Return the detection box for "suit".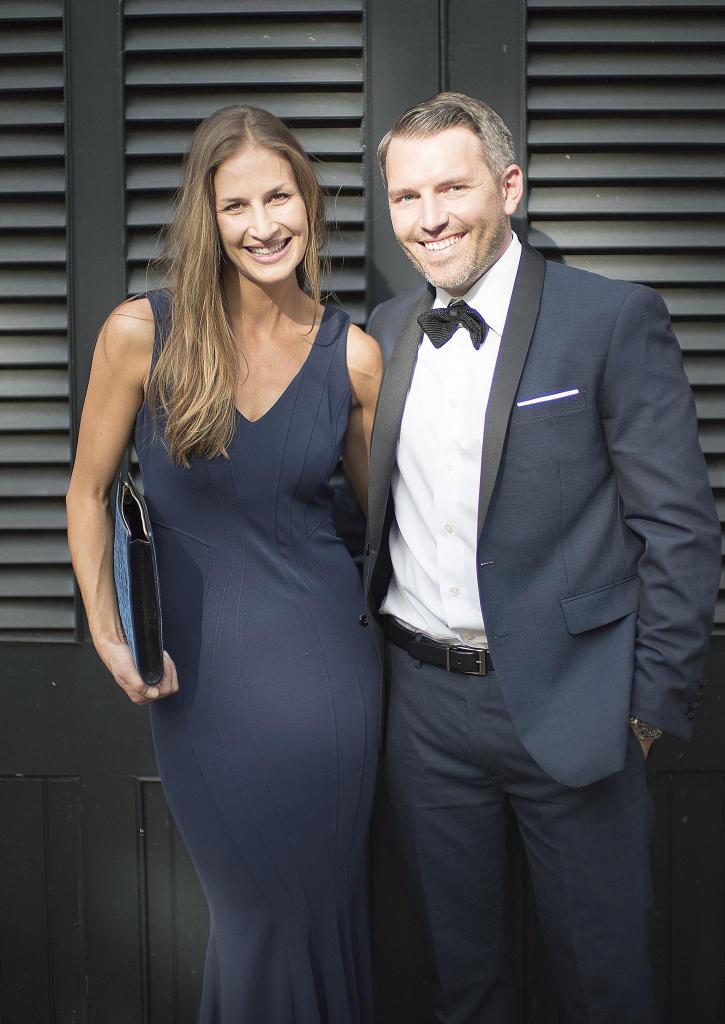
pyautogui.locateOnScreen(322, 111, 690, 1011).
